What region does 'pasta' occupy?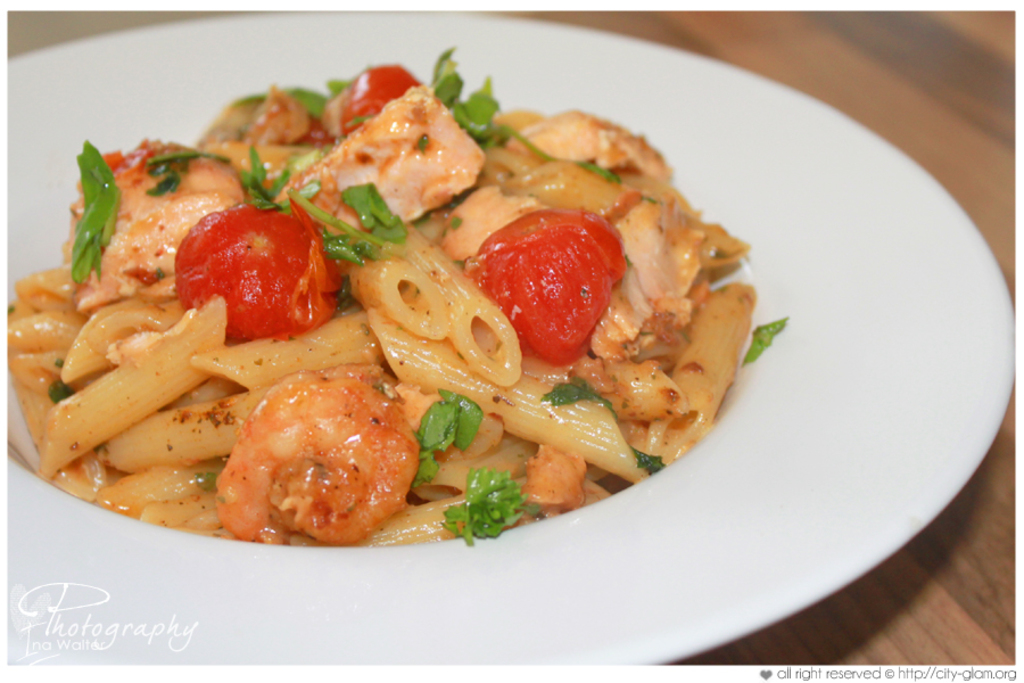
bbox(5, 147, 758, 548).
